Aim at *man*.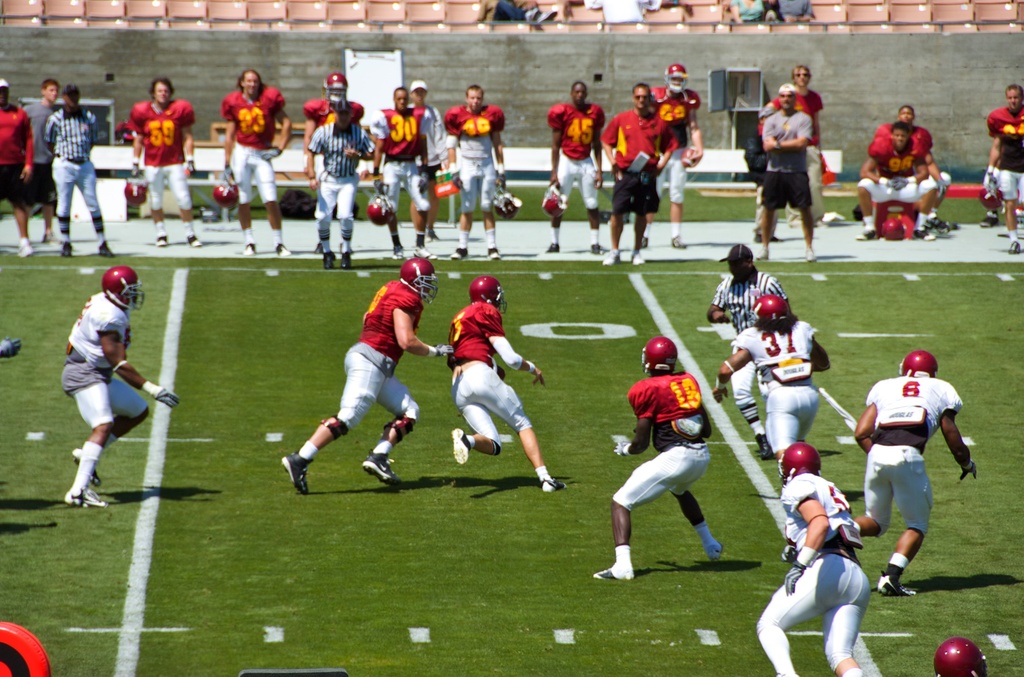
Aimed at bbox=(540, 82, 612, 259).
